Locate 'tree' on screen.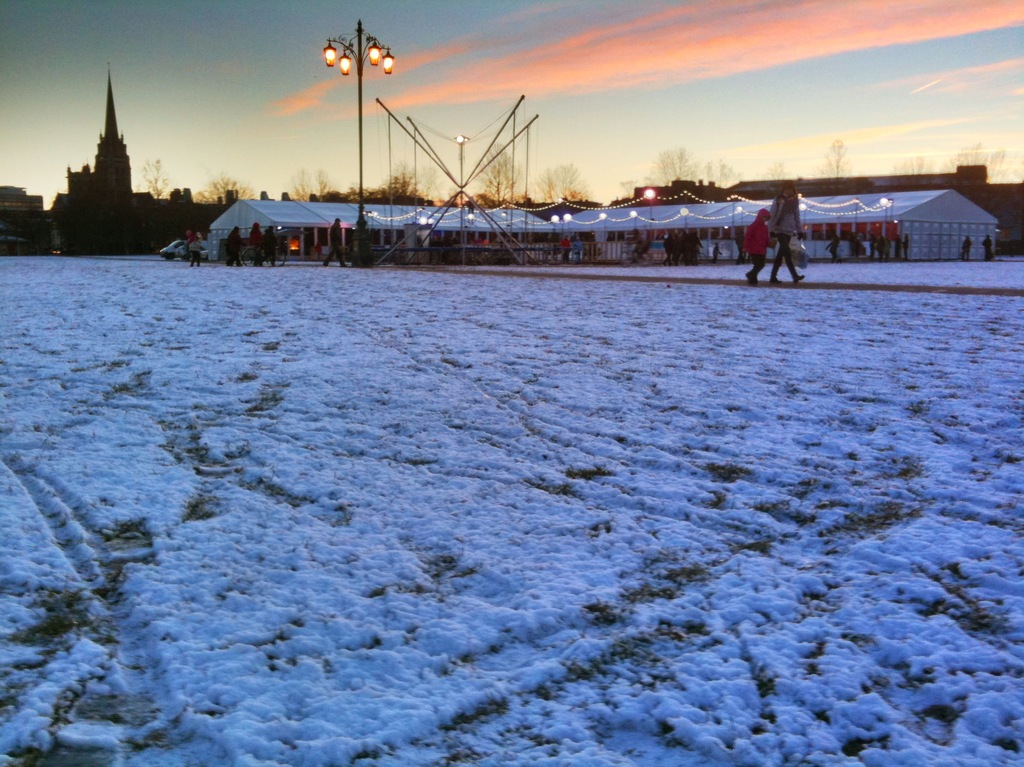
On screen at (134, 150, 172, 200).
